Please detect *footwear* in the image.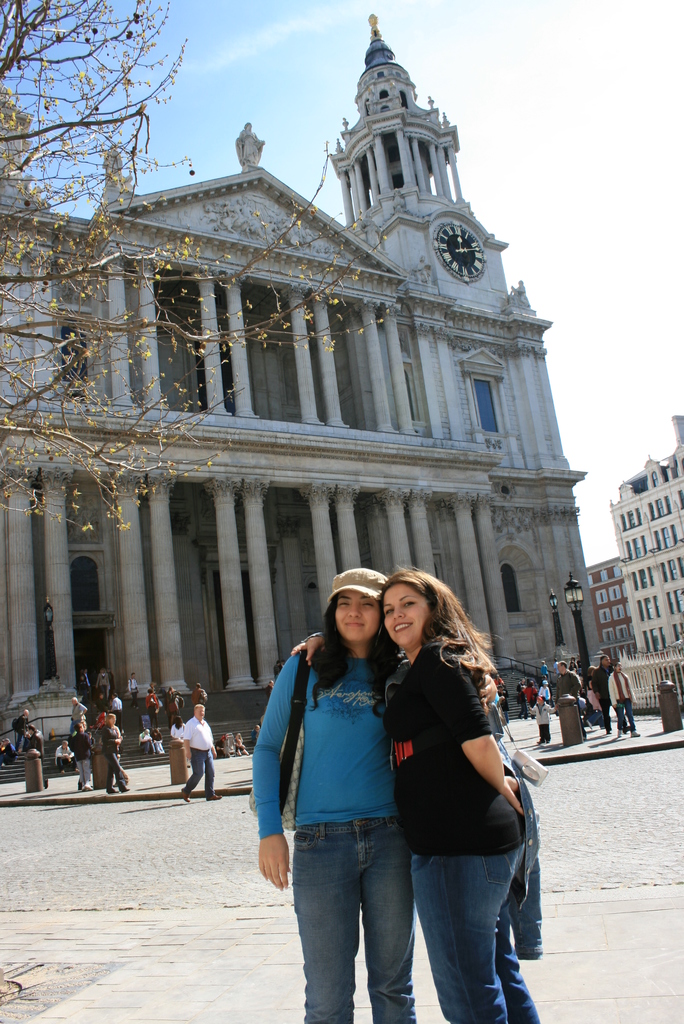
detection(630, 730, 641, 740).
